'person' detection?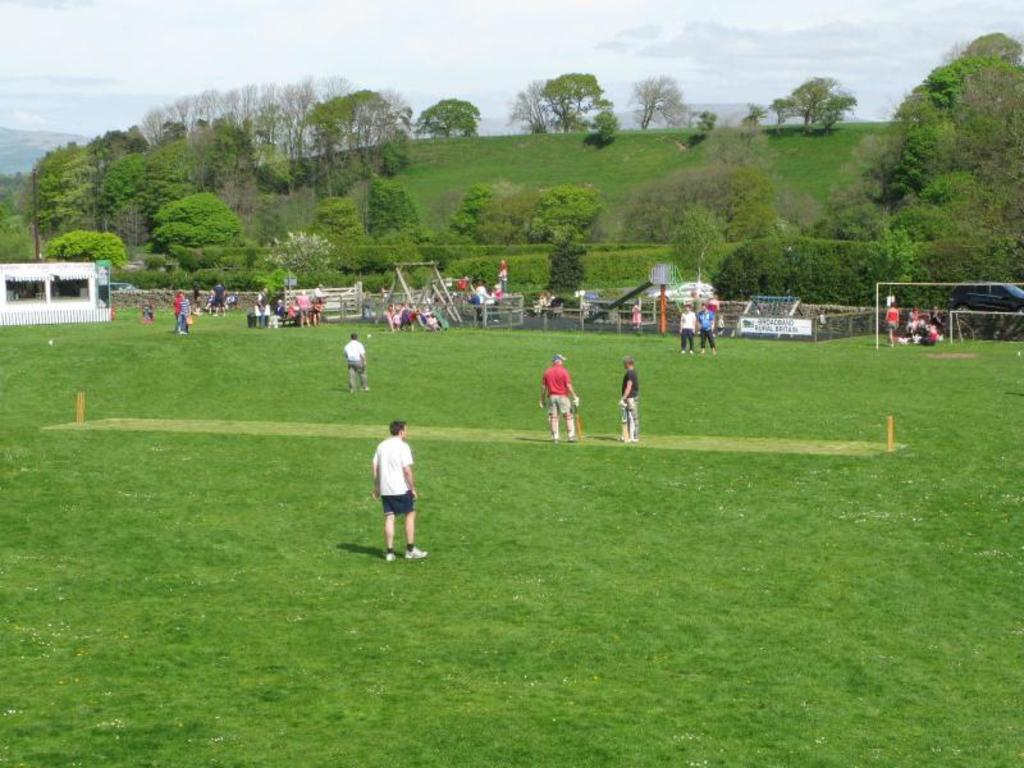
<region>256, 287, 268, 325</region>
